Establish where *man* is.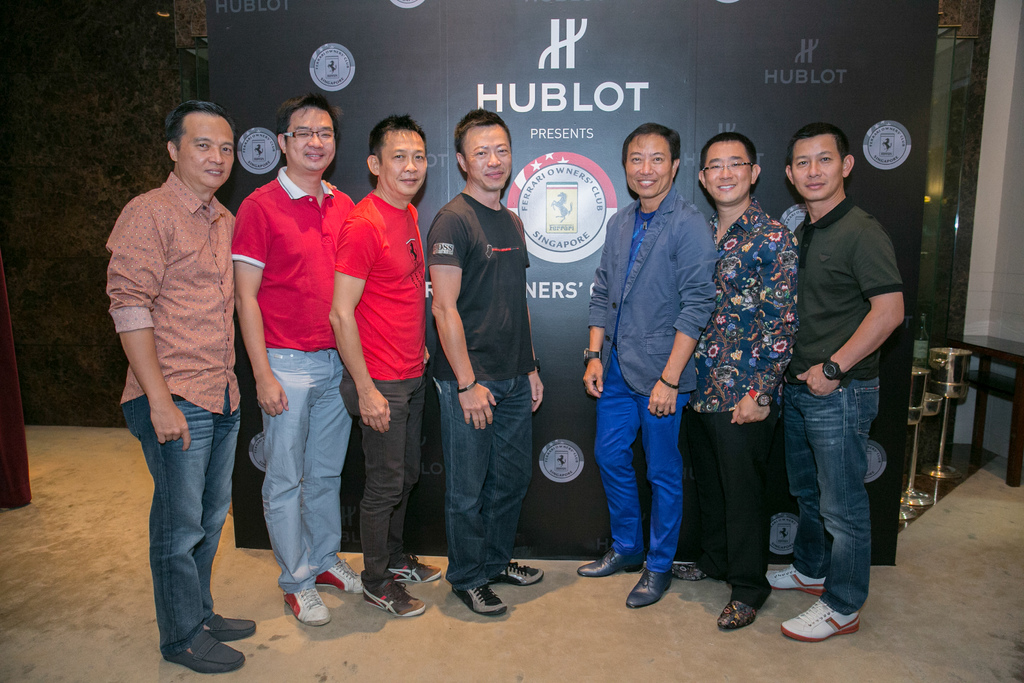
Established at (left=767, top=108, right=919, bottom=635).
